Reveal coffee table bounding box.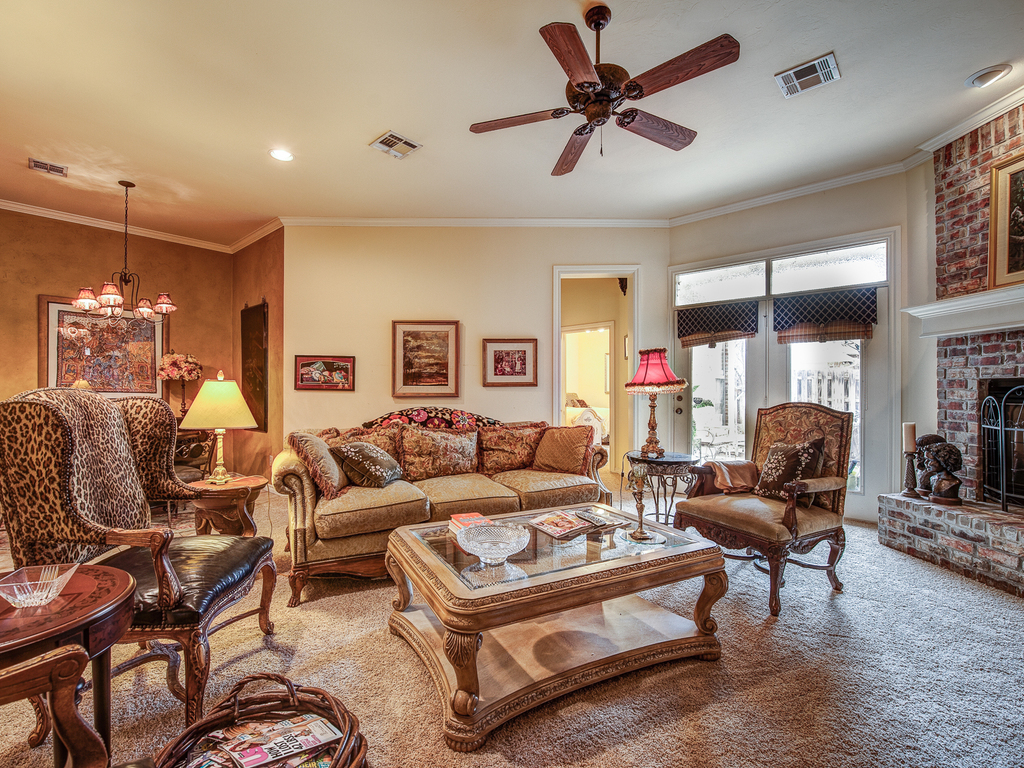
Revealed: pyautogui.locateOnScreen(0, 558, 138, 767).
